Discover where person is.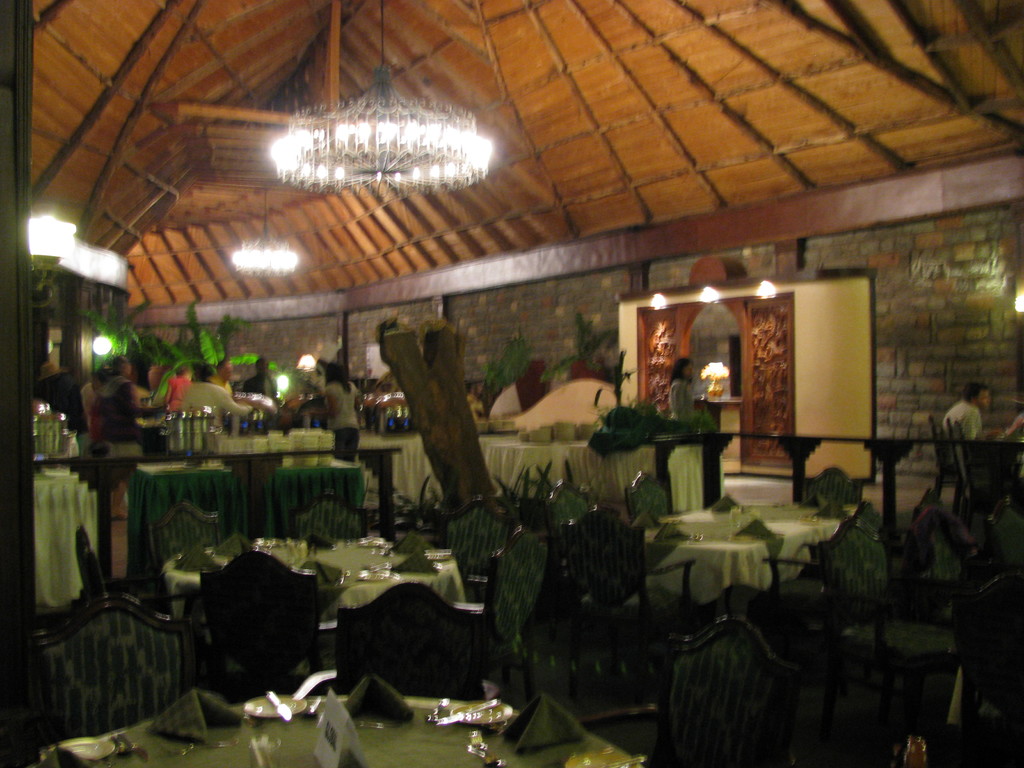
Discovered at l=314, t=365, r=362, b=477.
